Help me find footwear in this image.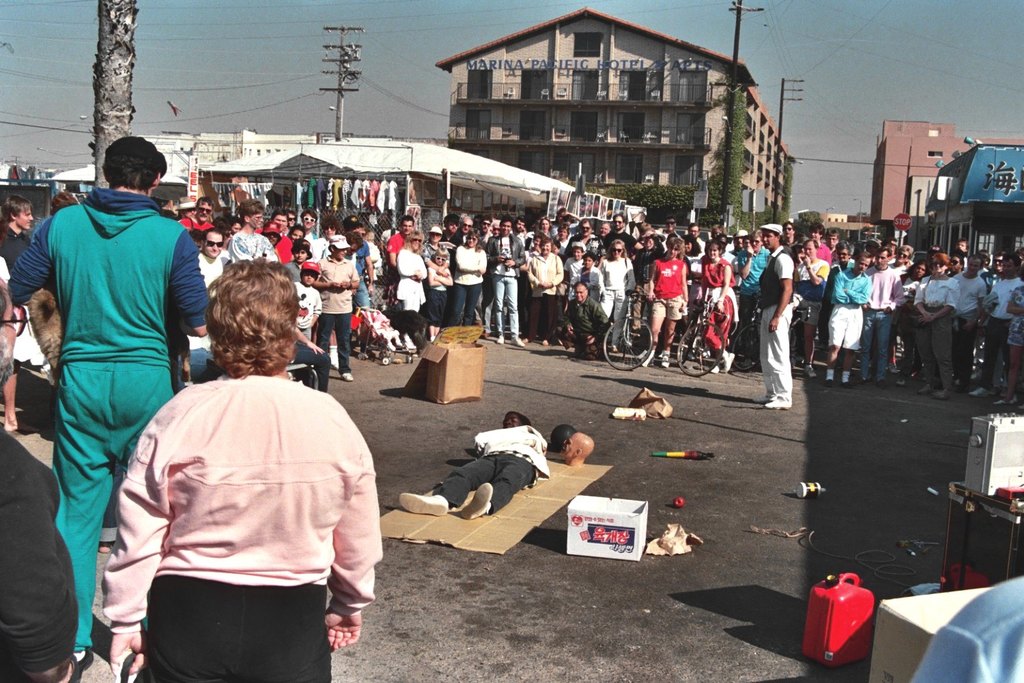
Found it: 844:382:855:387.
